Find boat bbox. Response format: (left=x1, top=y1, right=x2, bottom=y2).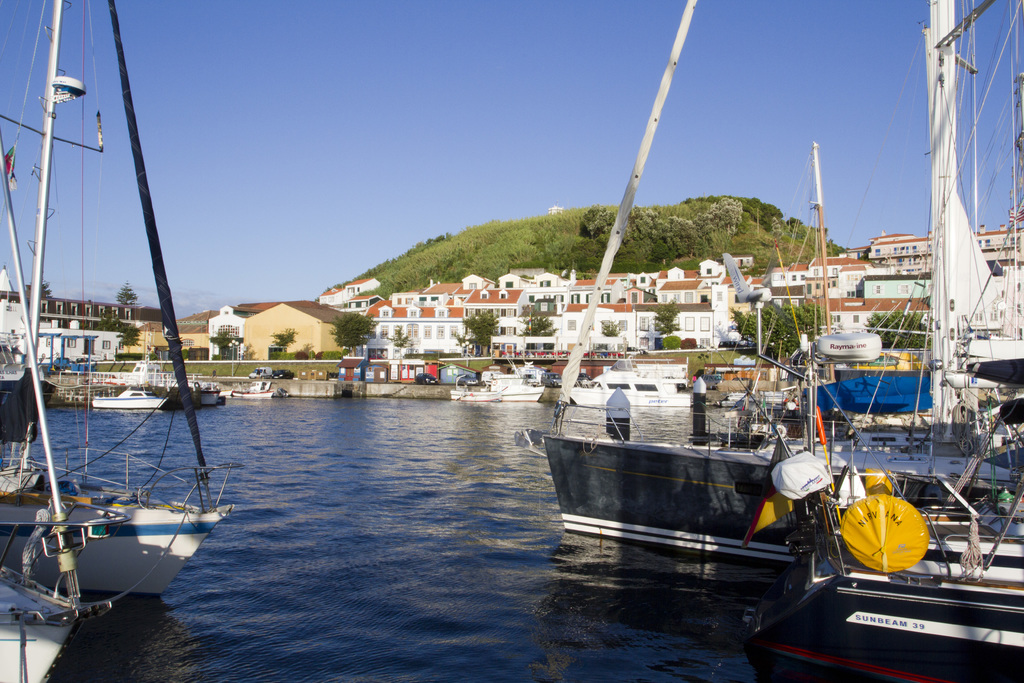
(left=572, top=372, right=691, bottom=406).
